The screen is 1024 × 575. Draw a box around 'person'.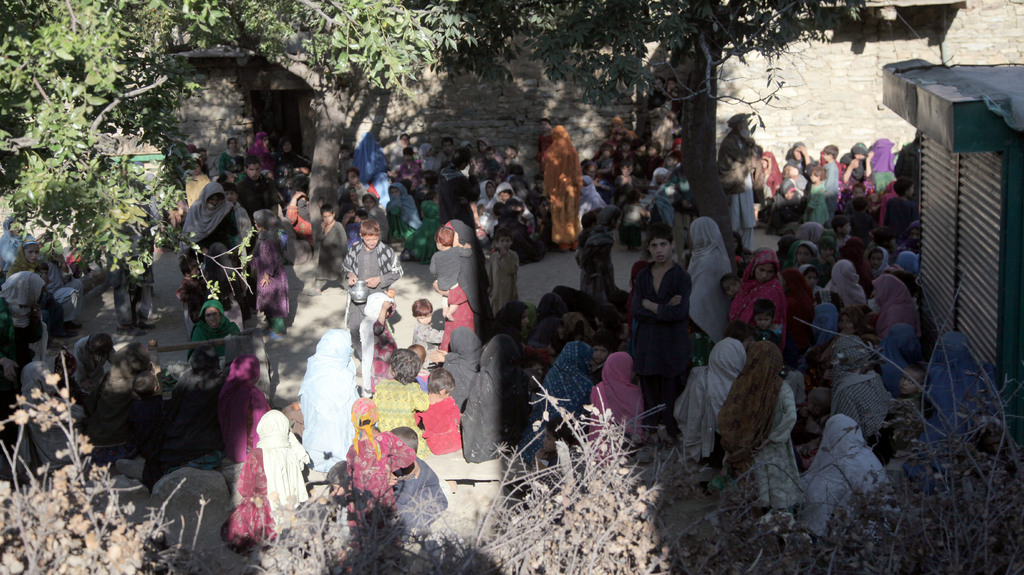
(536,125,582,247).
